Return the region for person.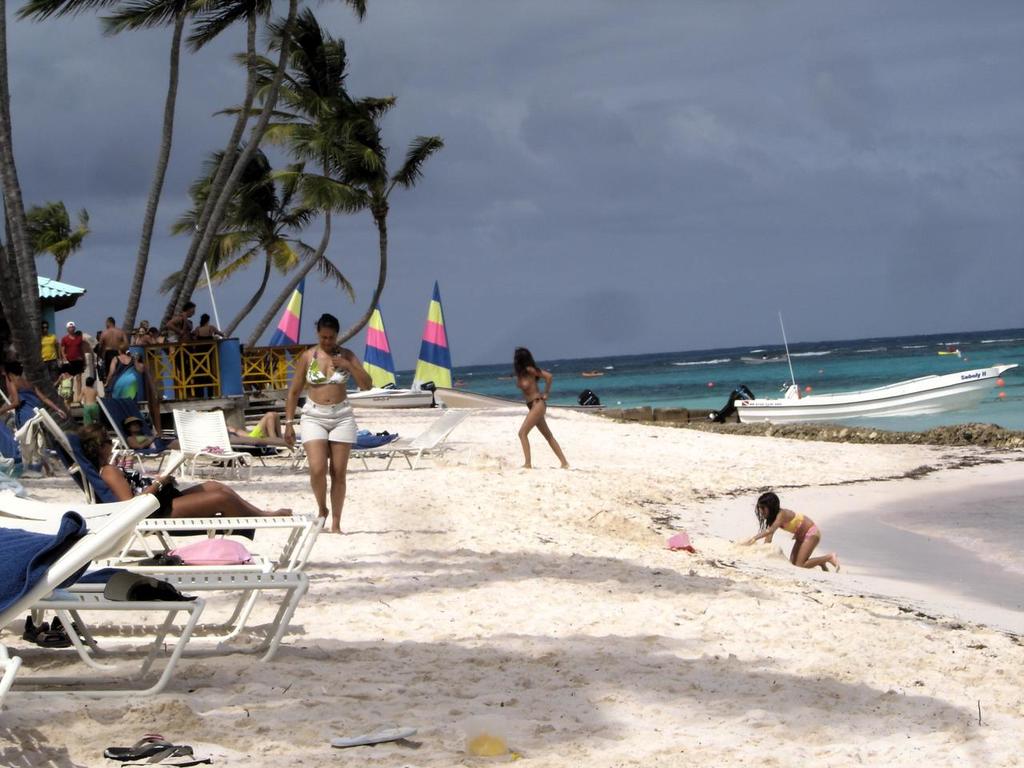
{"x1": 279, "y1": 313, "x2": 370, "y2": 533}.
